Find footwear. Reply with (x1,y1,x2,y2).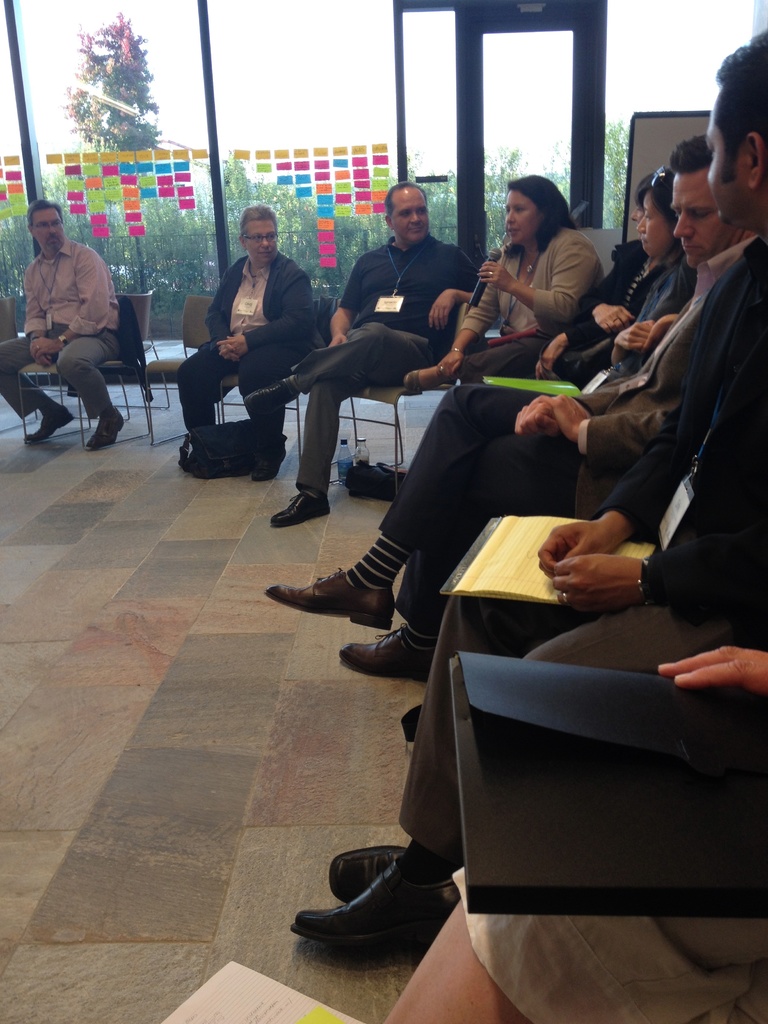
(341,617,432,684).
